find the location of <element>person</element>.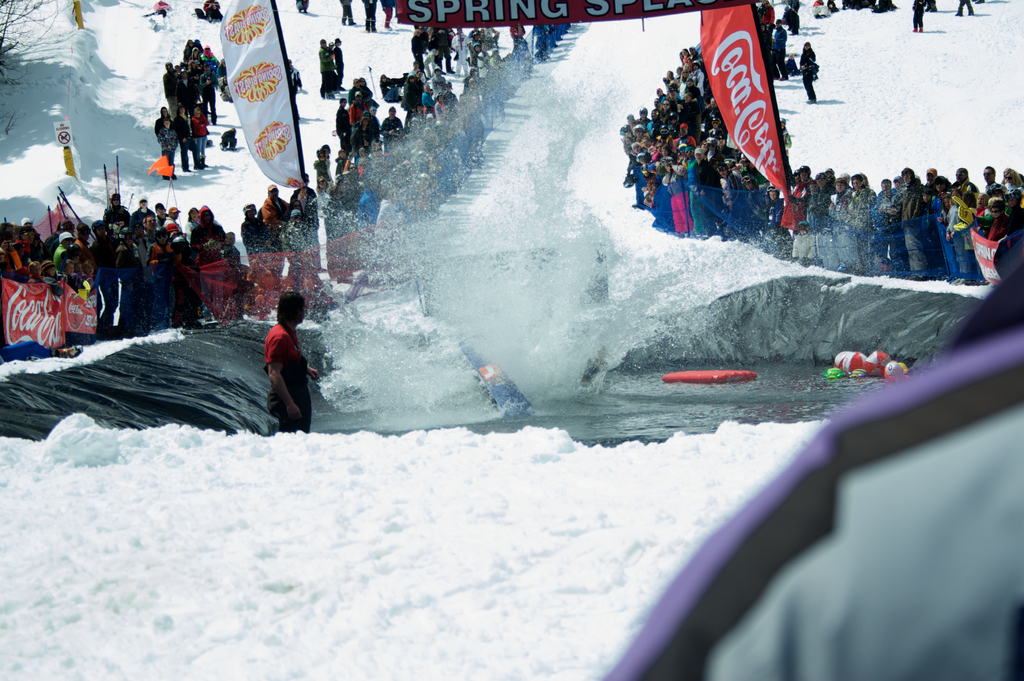
Location: {"x1": 53, "y1": 230, "x2": 75, "y2": 274}.
